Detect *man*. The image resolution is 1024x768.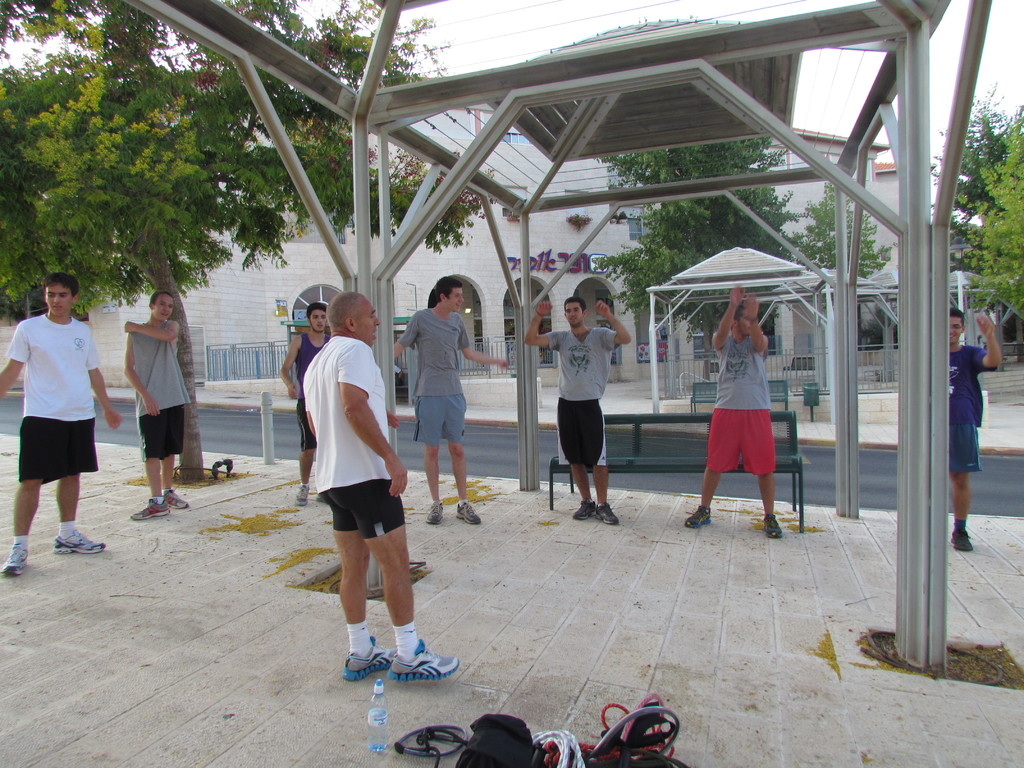
bbox(673, 274, 791, 534).
